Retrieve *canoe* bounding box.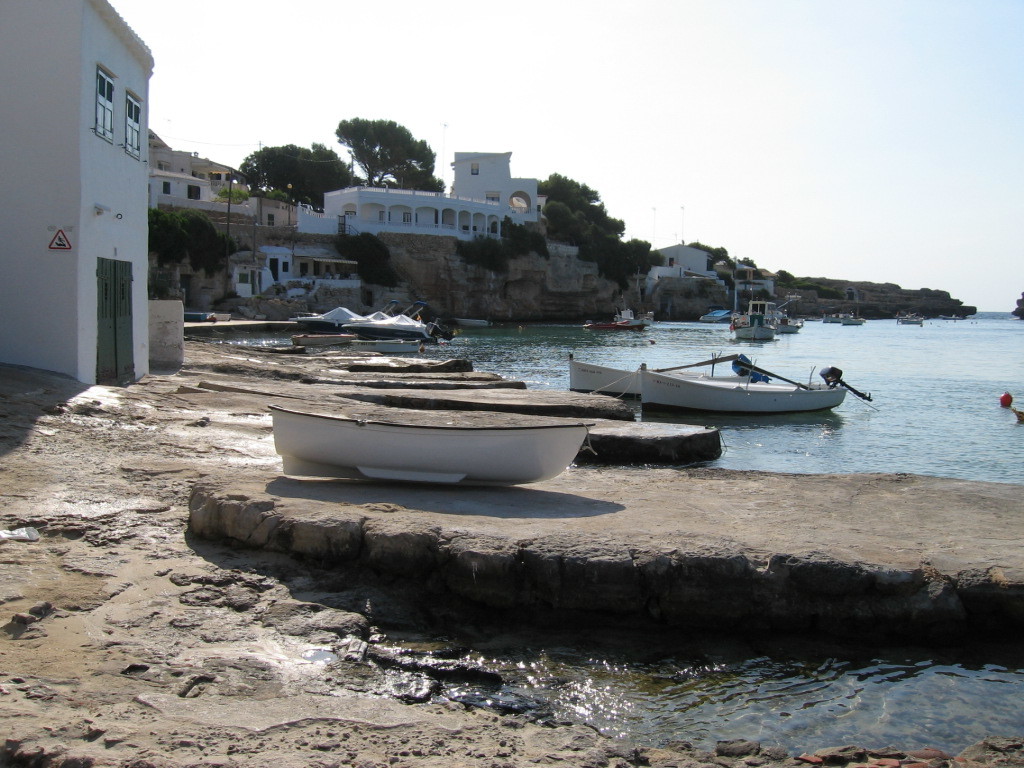
Bounding box: locate(635, 357, 851, 416).
